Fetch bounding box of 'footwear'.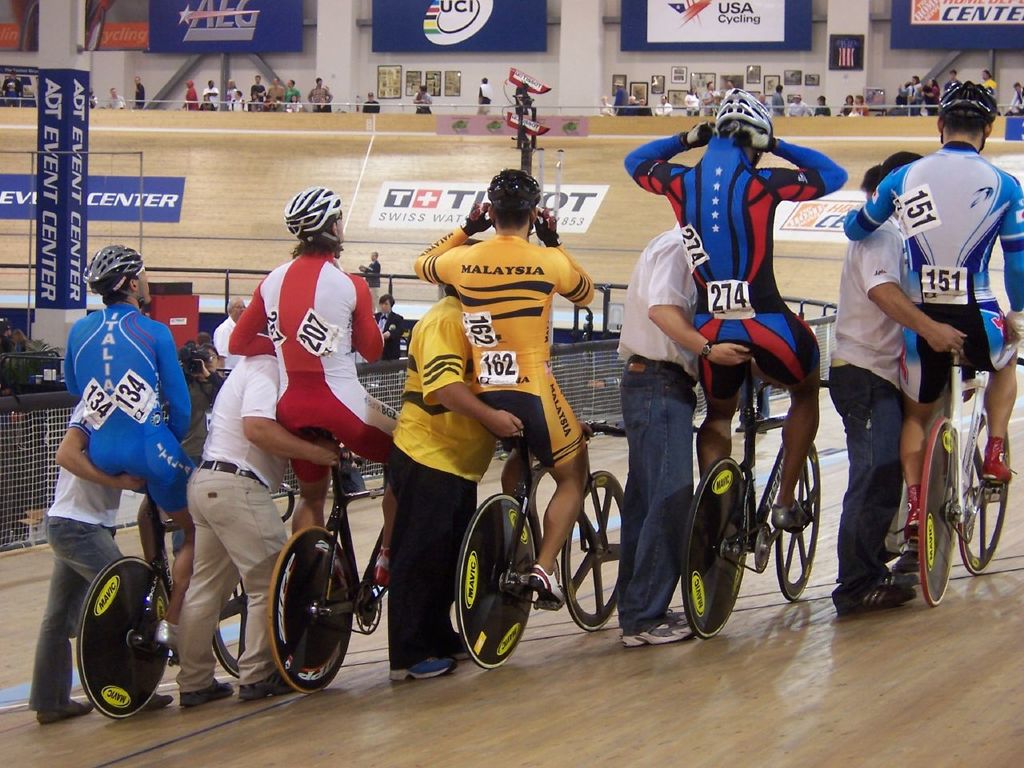
Bbox: bbox=(665, 606, 690, 627).
